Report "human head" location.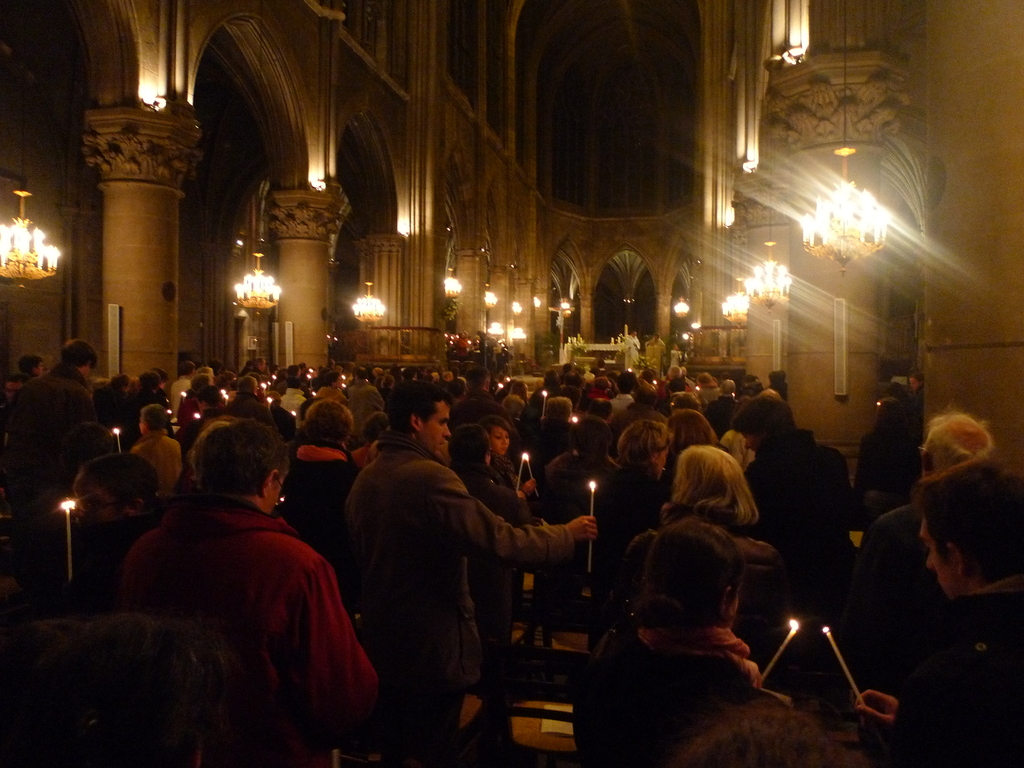
Report: l=669, t=444, r=760, b=525.
